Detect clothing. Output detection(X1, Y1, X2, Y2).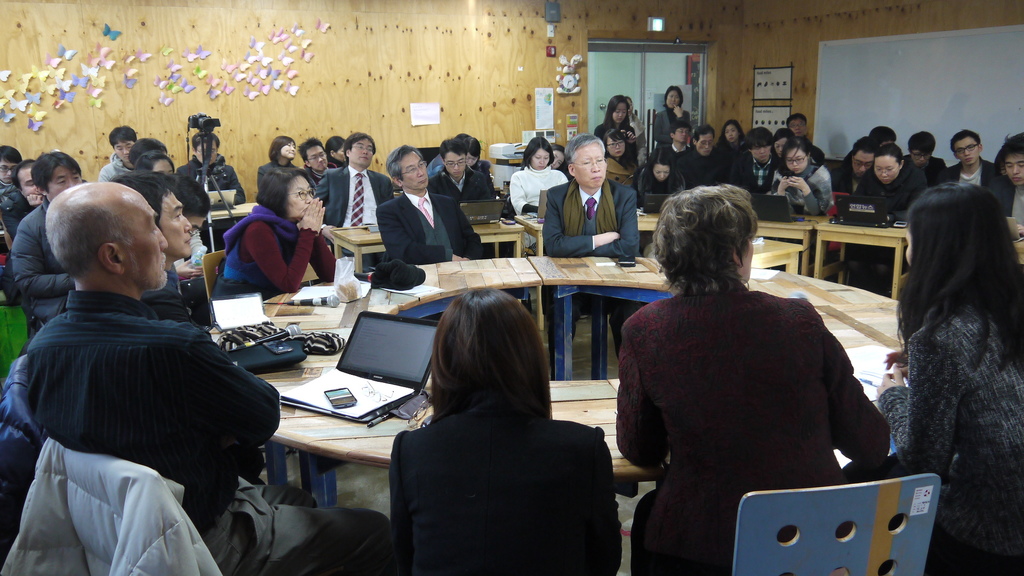
detection(509, 164, 566, 216).
